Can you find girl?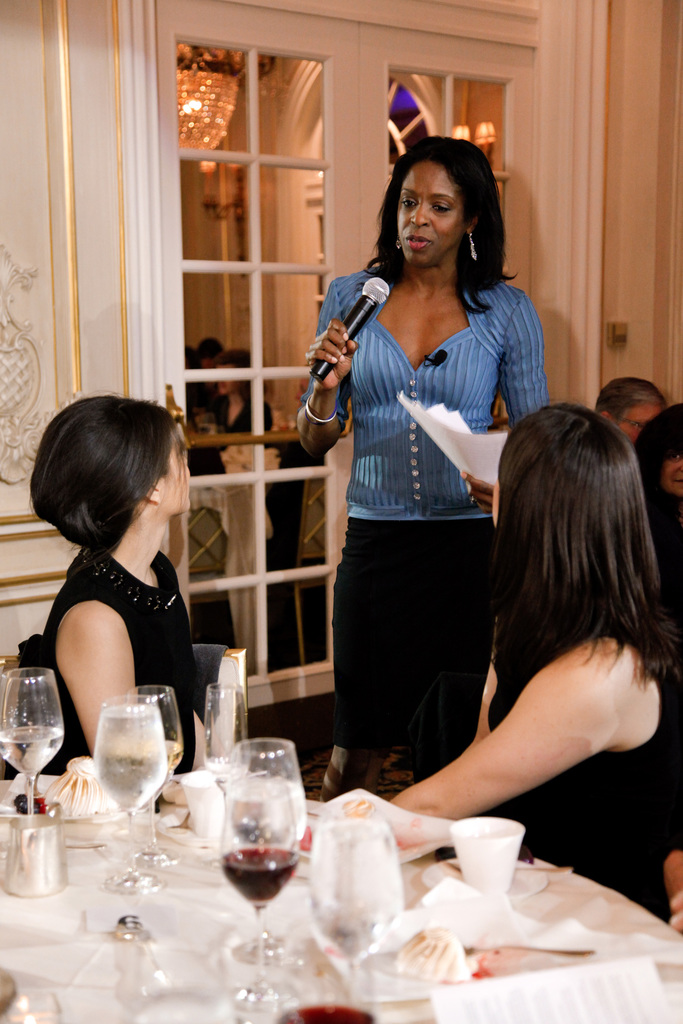
Yes, bounding box: locate(384, 397, 682, 923).
